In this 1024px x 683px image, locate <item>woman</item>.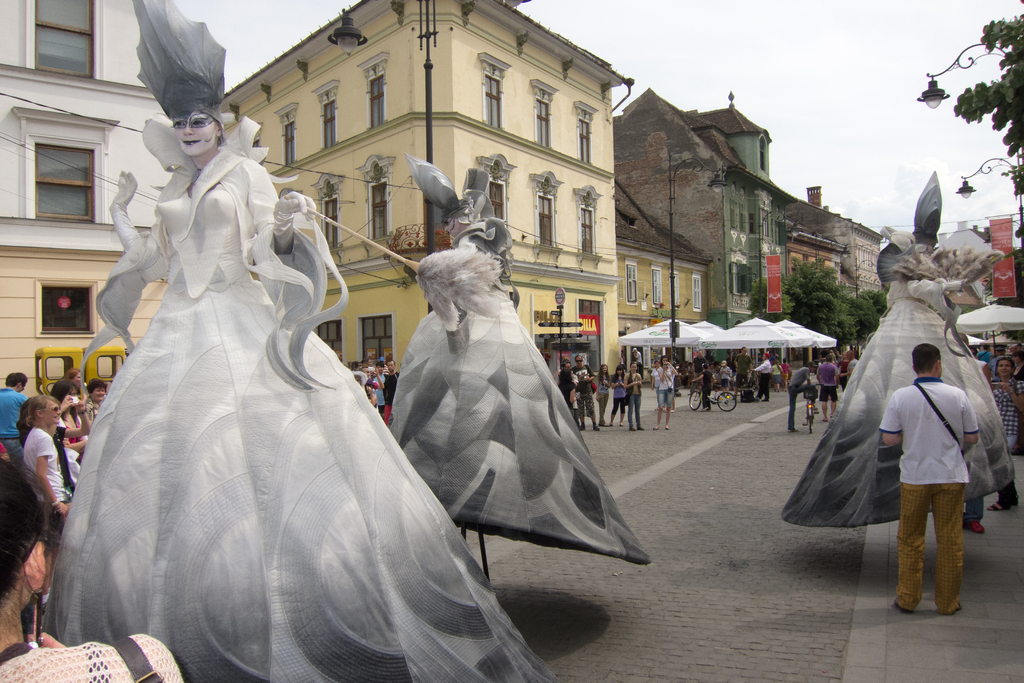
Bounding box: l=1012, t=344, r=1023, b=381.
